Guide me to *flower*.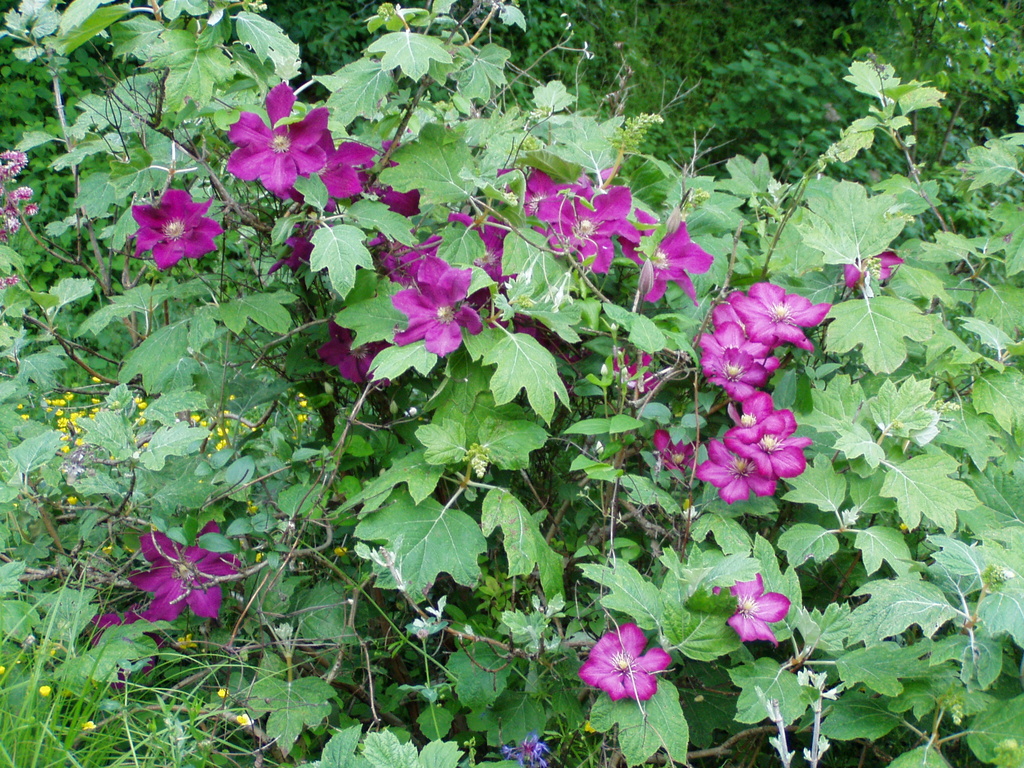
Guidance: 221:82:330:198.
